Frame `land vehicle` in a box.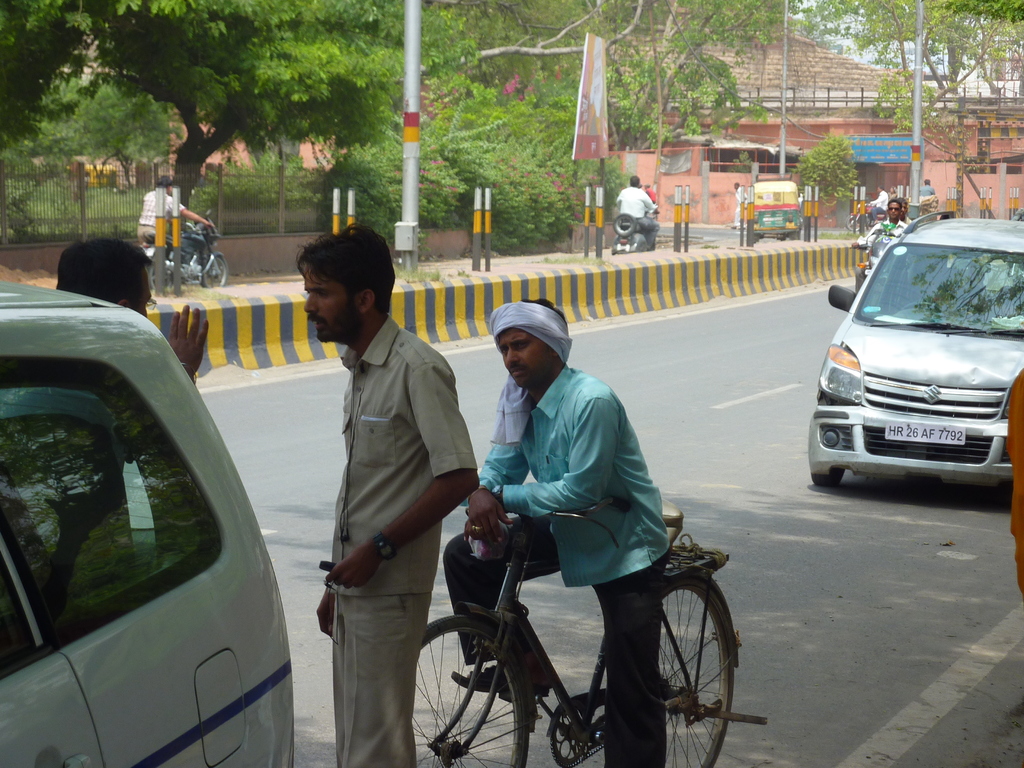
[x1=857, y1=228, x2=890, y2=276].
